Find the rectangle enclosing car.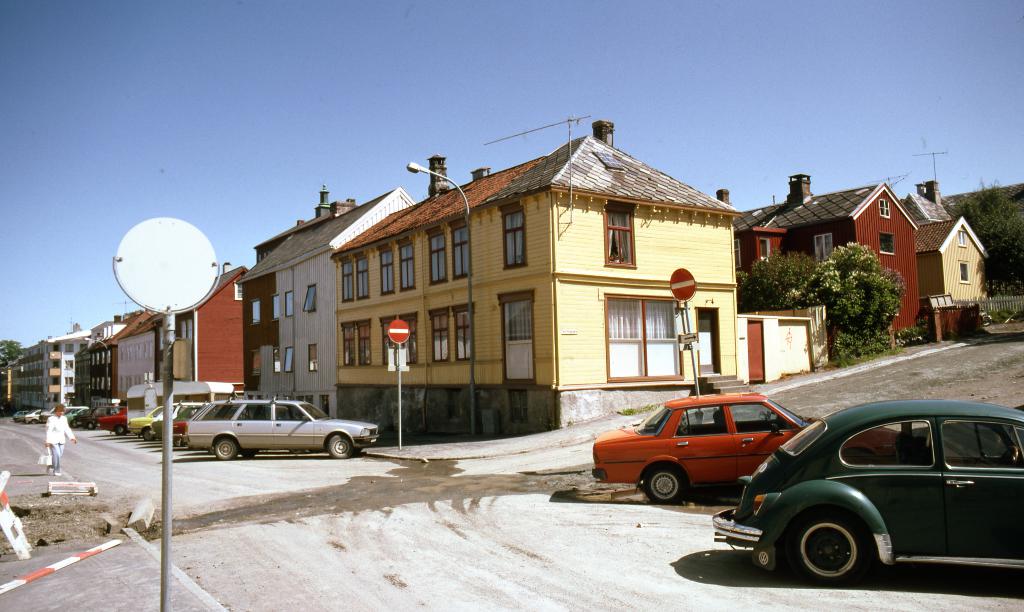
pyautogui.locateOnScreen(593, 388, 903, 505).
